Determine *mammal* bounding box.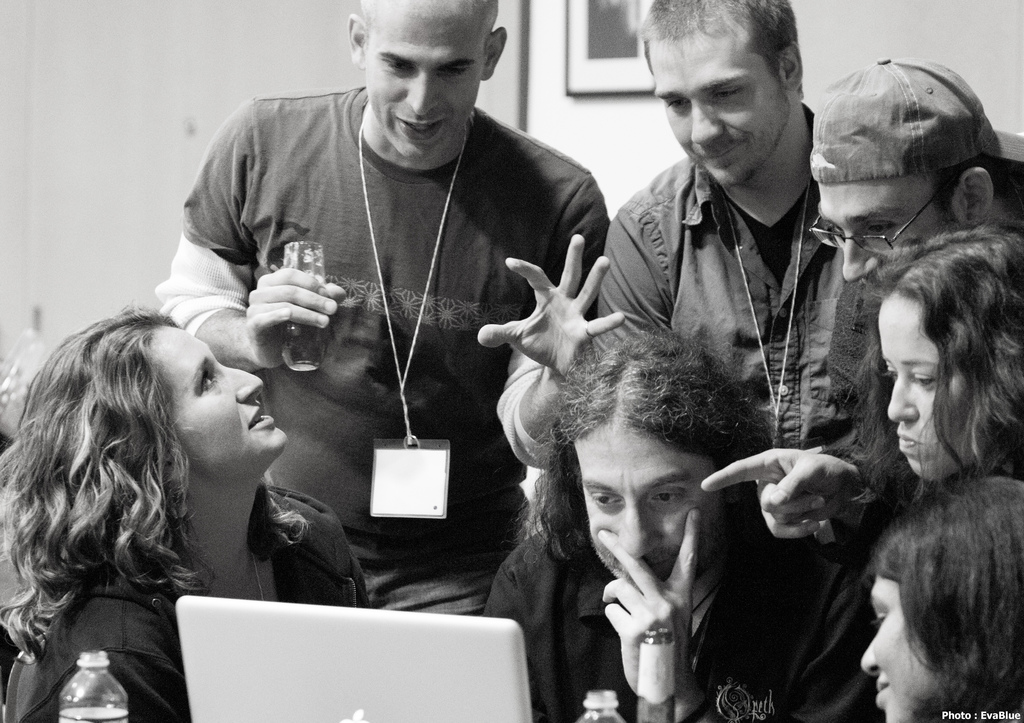
Determined: crop(0, 303, 371, 722).
